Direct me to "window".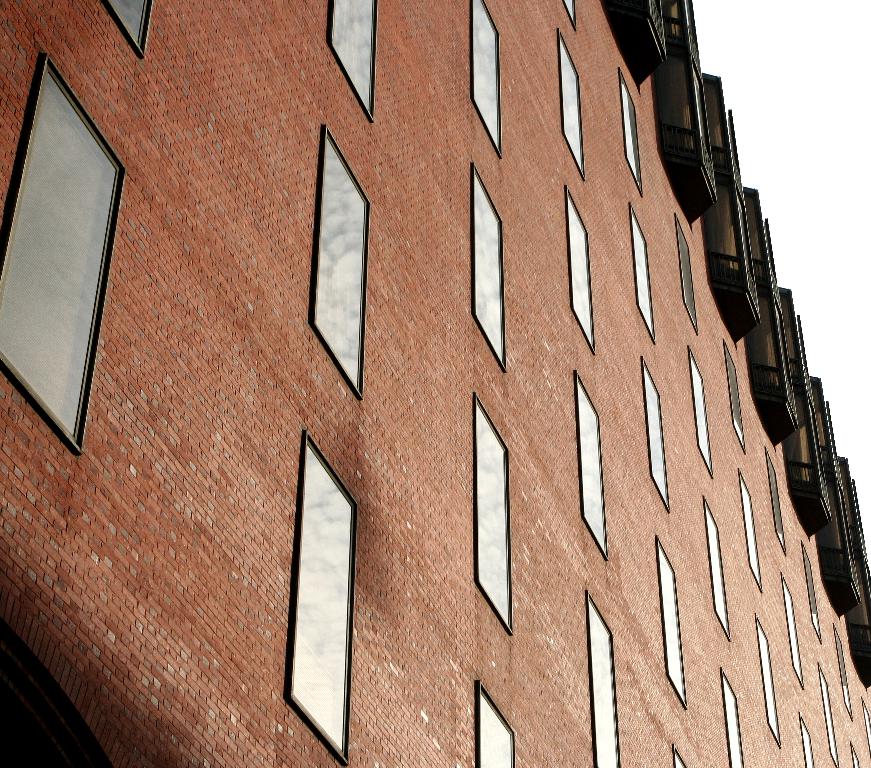
Direction: bbox=(561, 0, 582, 29).
